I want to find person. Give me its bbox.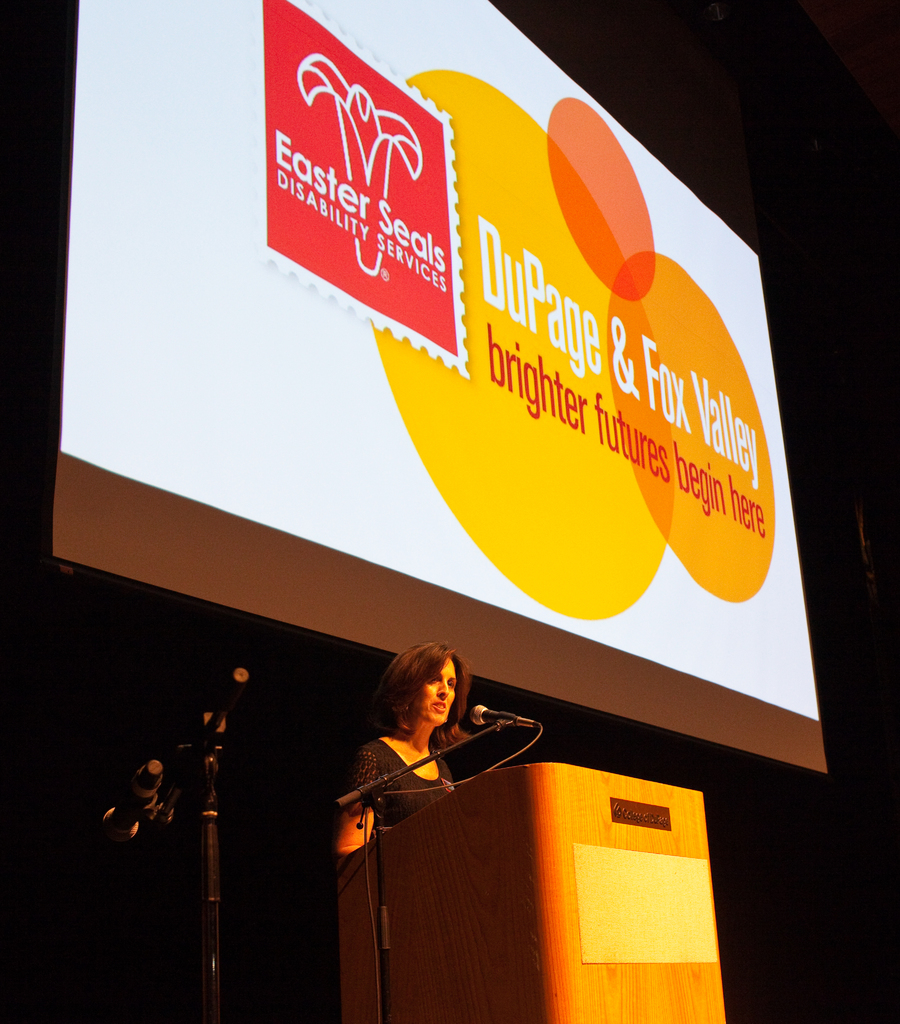
[334,641,470,861].
